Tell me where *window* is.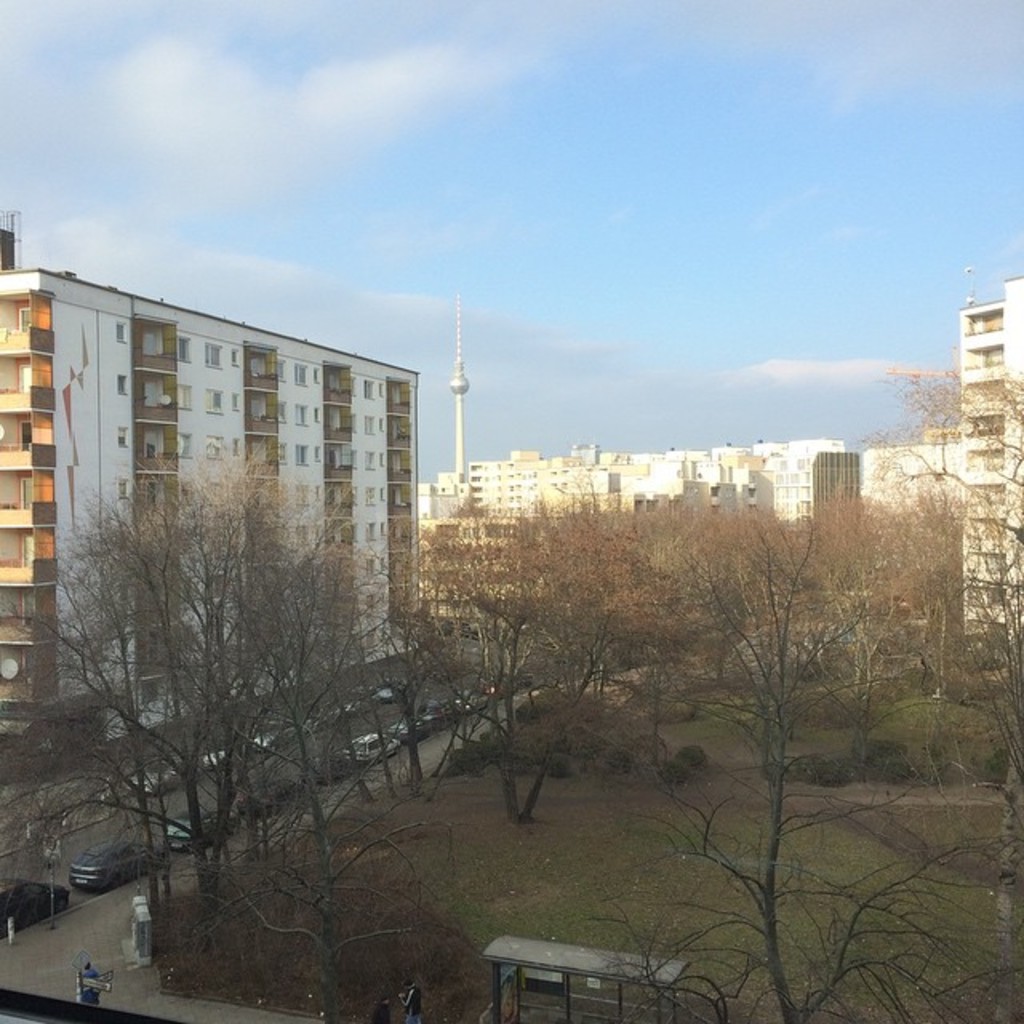
*window* is at 366 414 374 434.
